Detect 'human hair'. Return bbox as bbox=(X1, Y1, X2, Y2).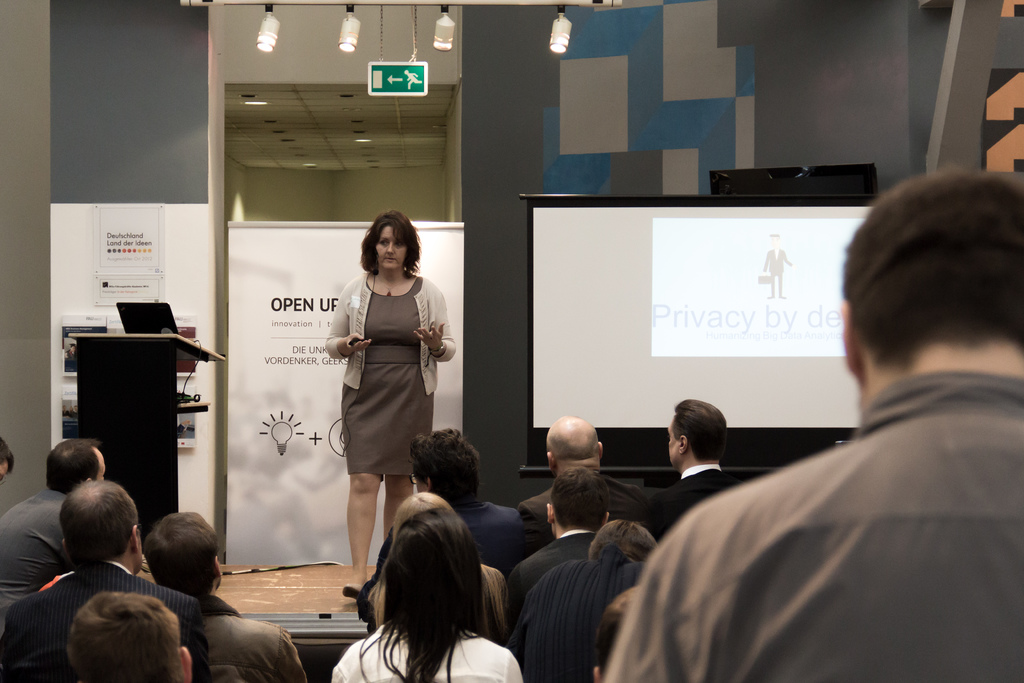
bbox=(47, 433, 102, 495).
